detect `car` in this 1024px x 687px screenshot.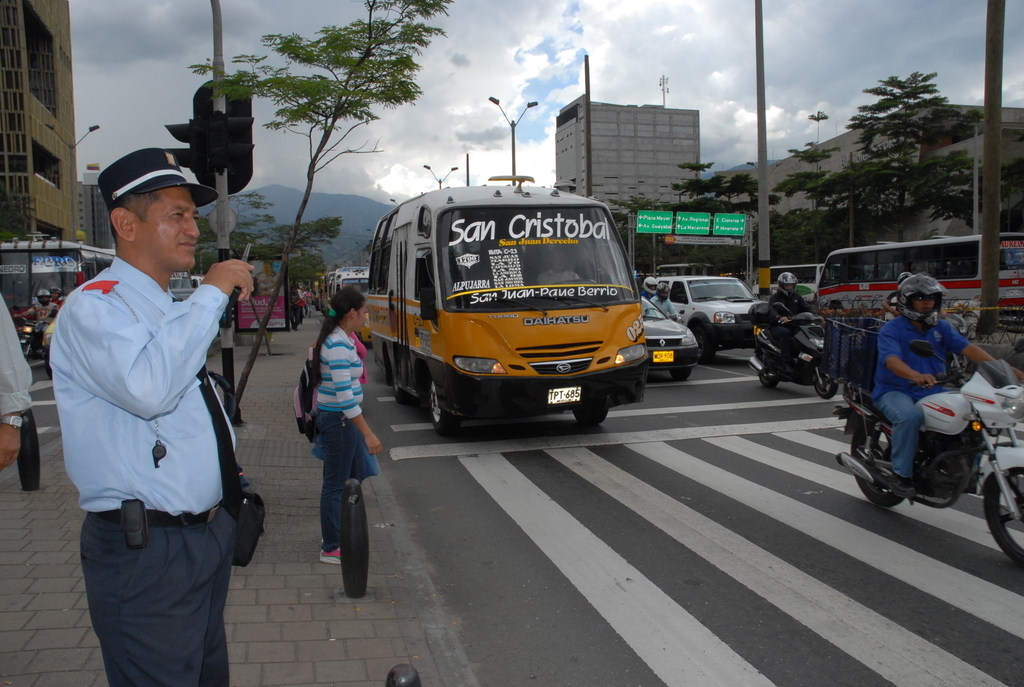
Detection: (636, 290, 691, 383).
